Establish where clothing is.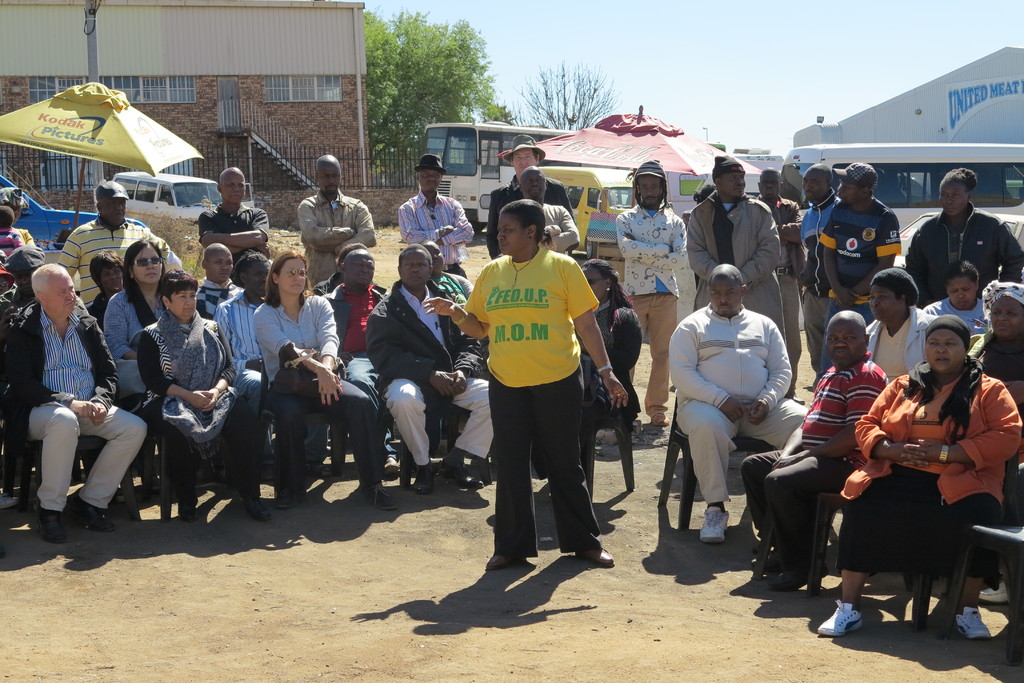
Established at {"left": 833, "top": 358, "right": 1023, "bottom": 578}.
